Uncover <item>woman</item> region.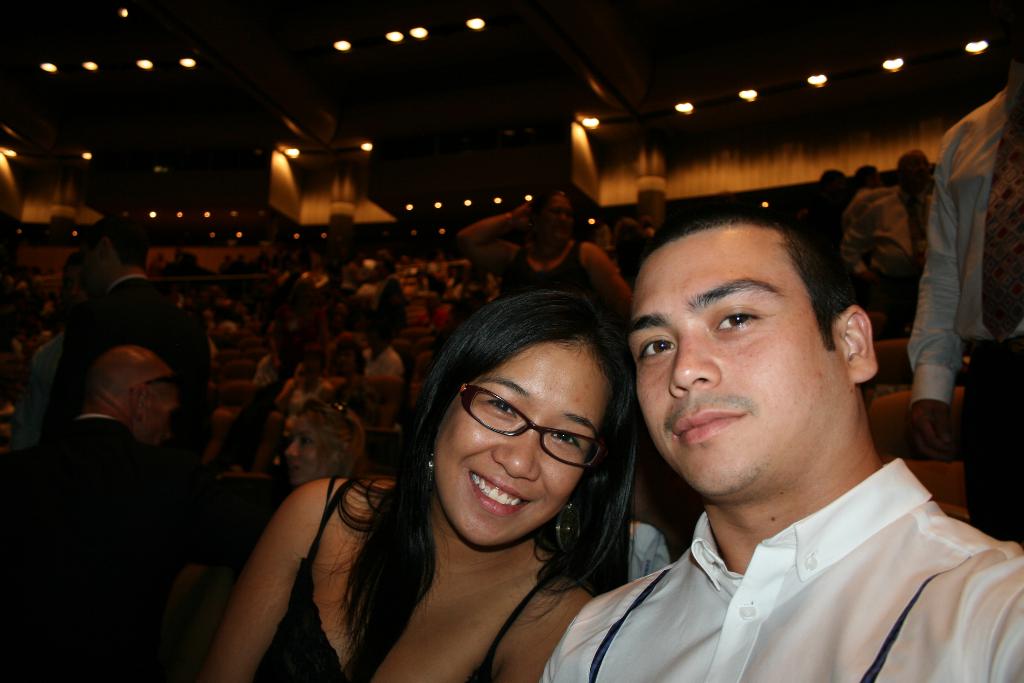
Uncovered: bbox=(247, 270, 682, 682).
